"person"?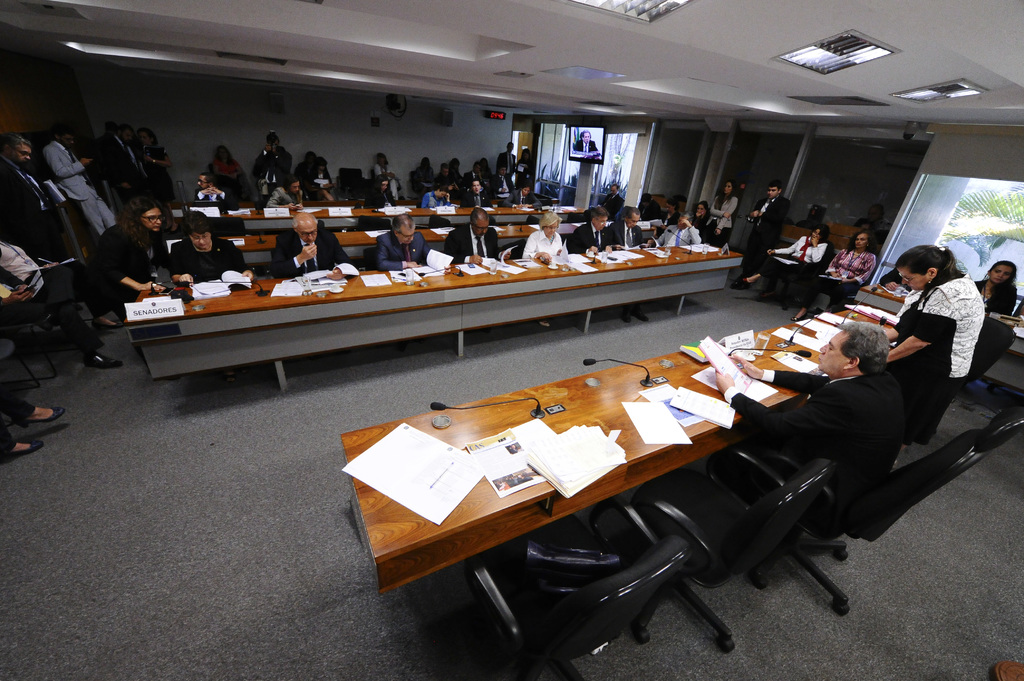
(x1=0, y1=132, x2=122, y2=369)
